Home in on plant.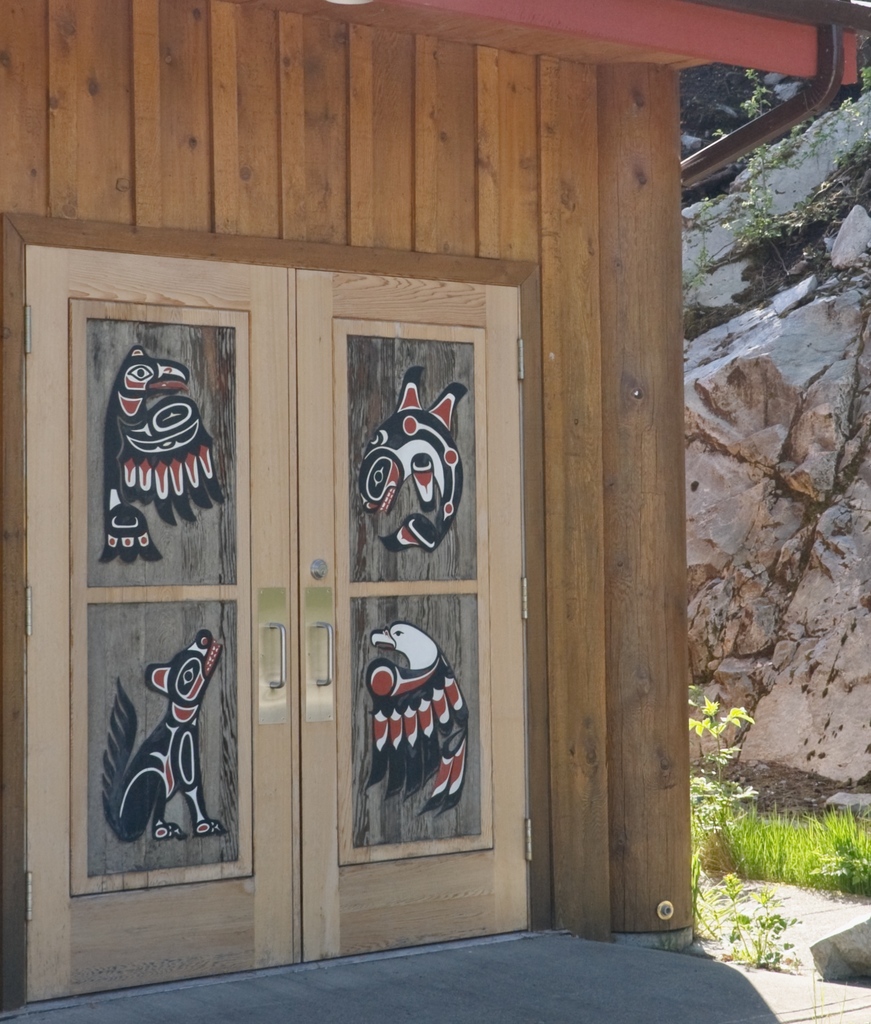
Homed in at <box>676,674,740,812</box>.
